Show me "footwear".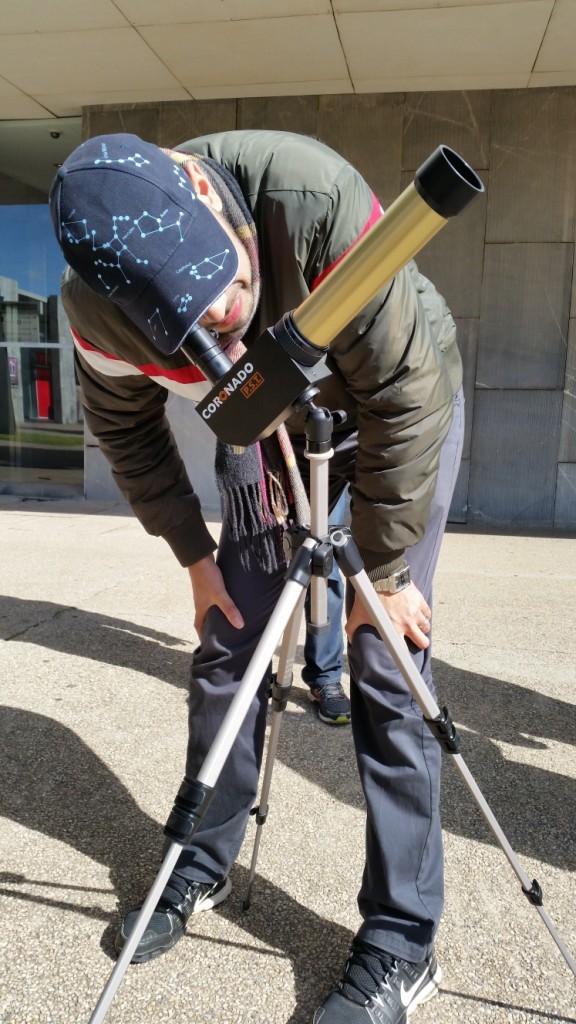
"footwear" is here: 313,913,467,1018.
